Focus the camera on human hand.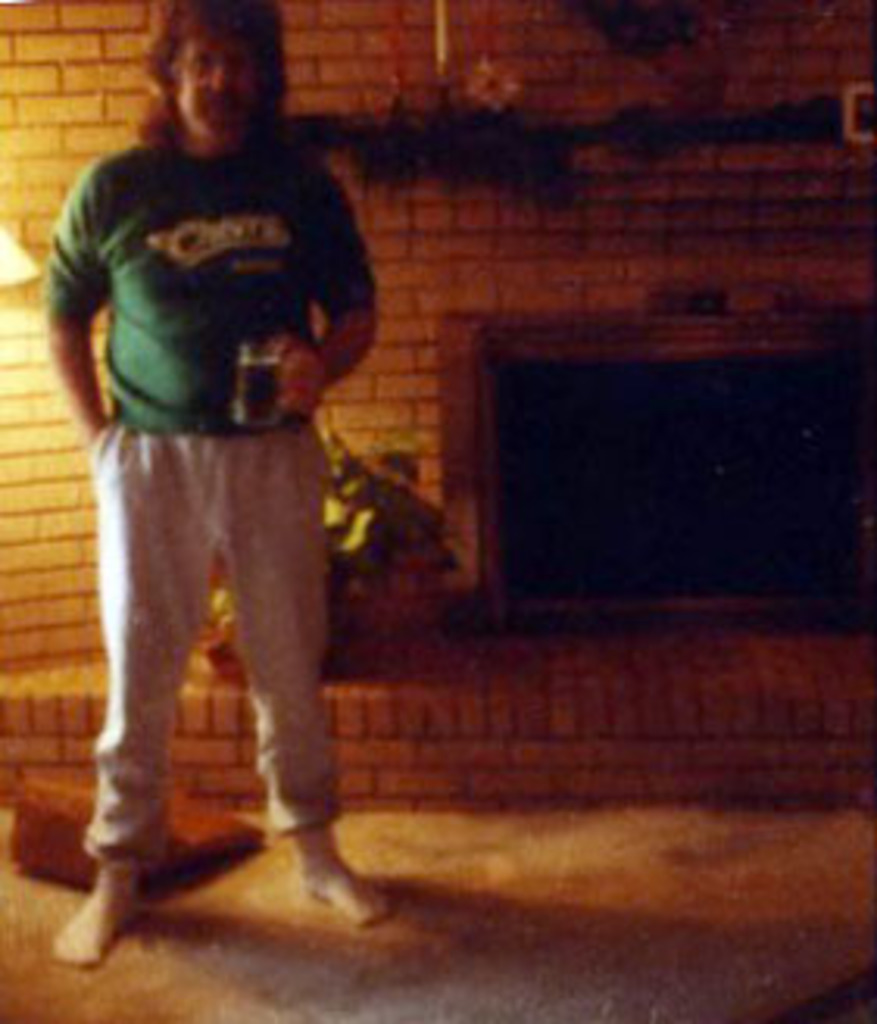
Focus region: detection(268, 162, 390, 409).
